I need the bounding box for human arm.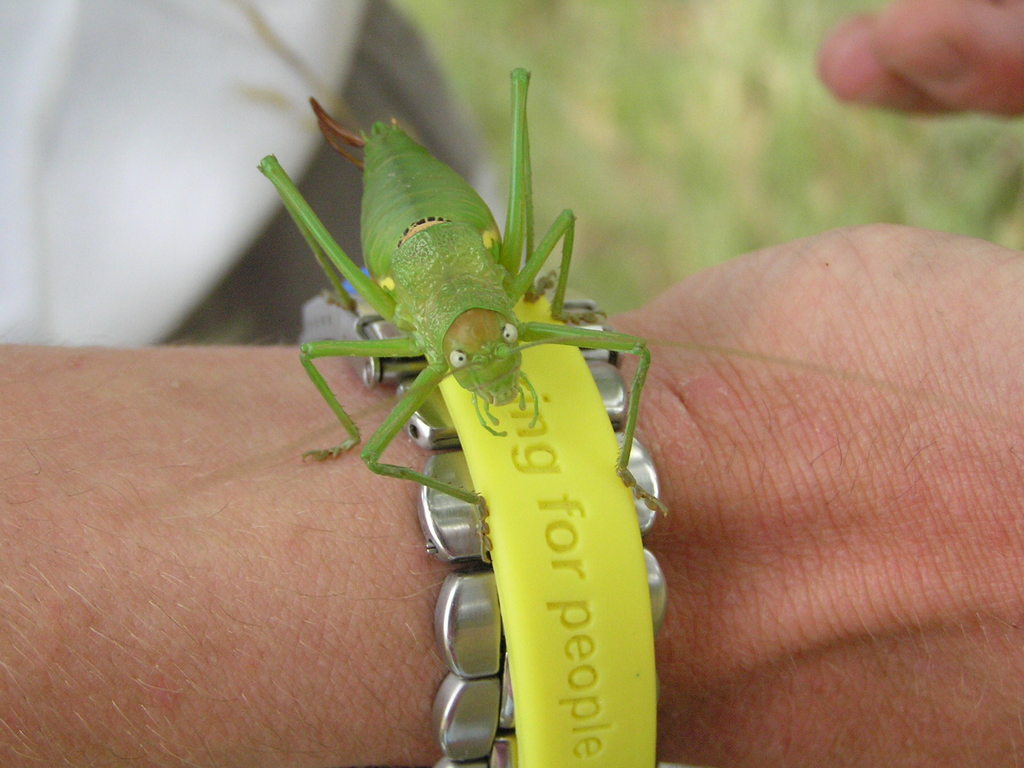
Here it is: bbox=(0, 229, 1023, 767).
